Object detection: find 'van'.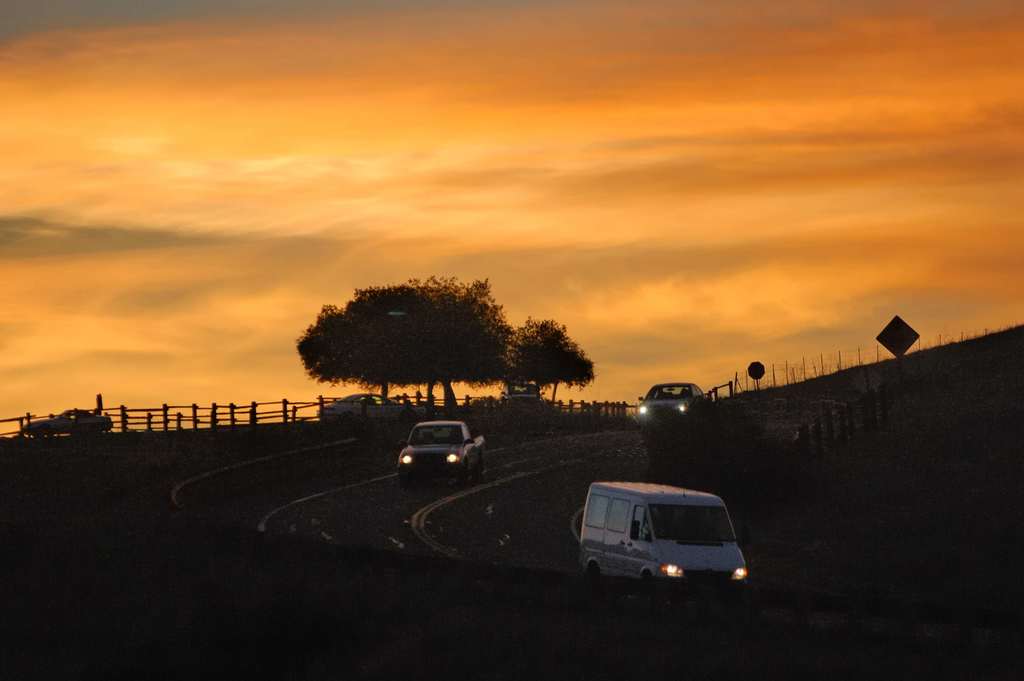
579:480:750:601.
